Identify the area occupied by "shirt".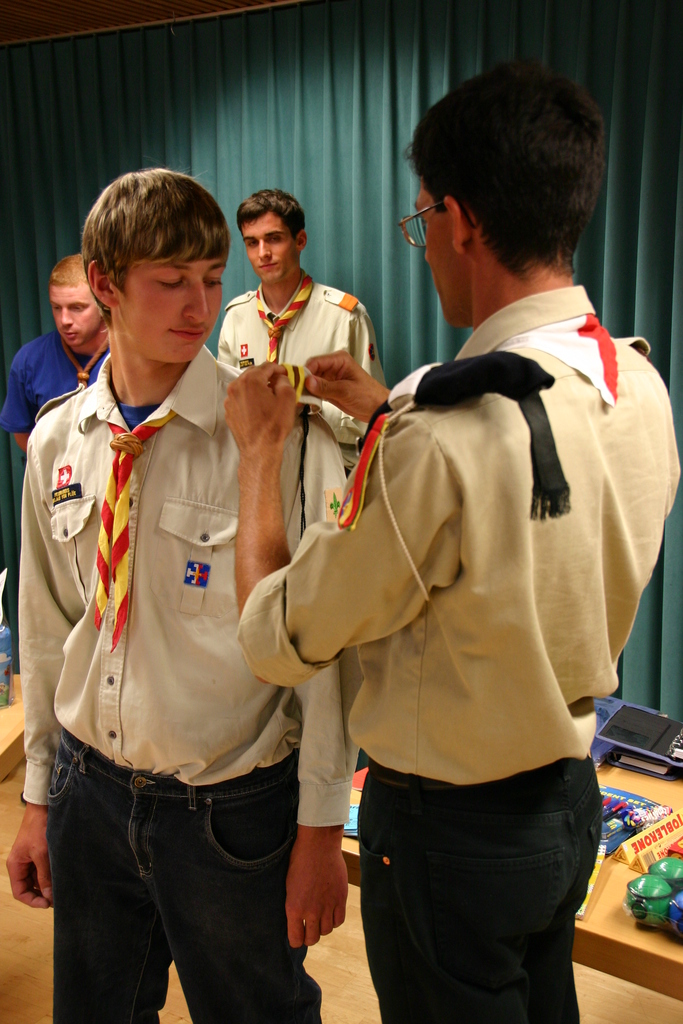
Area: bbox=[15, 340, 360, 808].
